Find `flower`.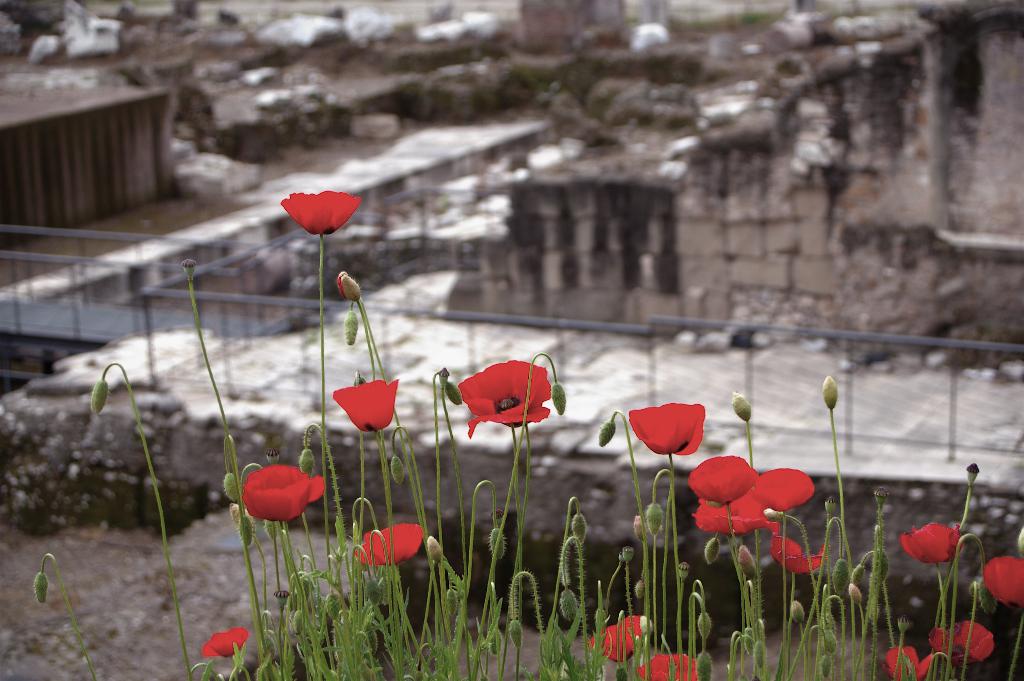
(left=242, top=461, right=331, bottom=530).
